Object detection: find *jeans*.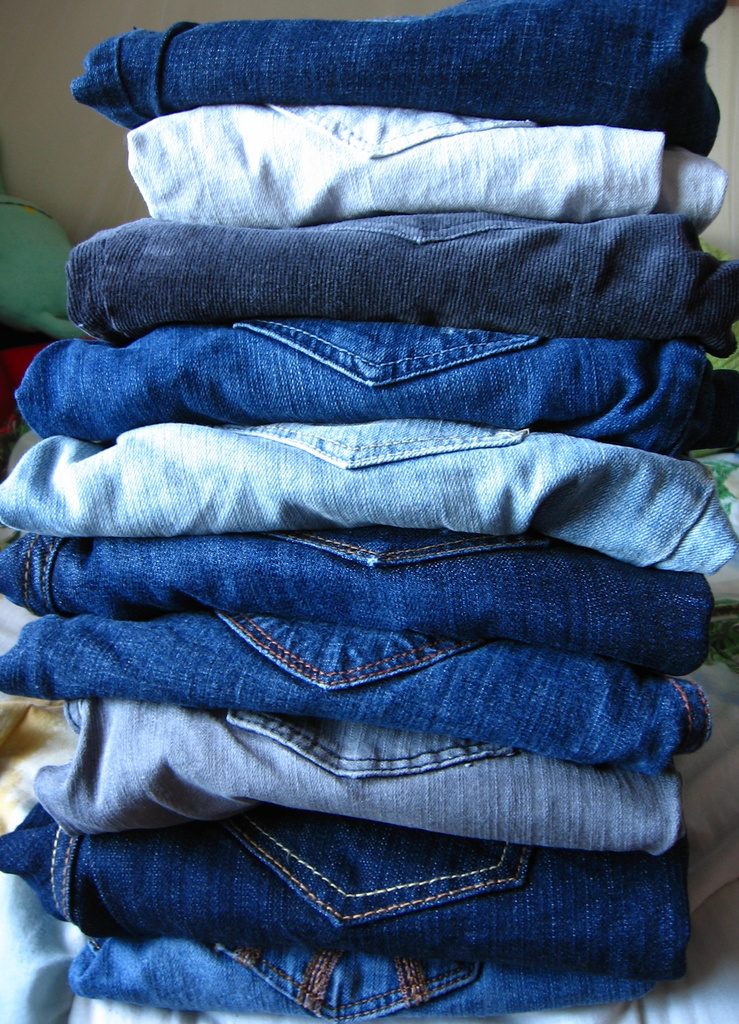
122,108,727,230.
